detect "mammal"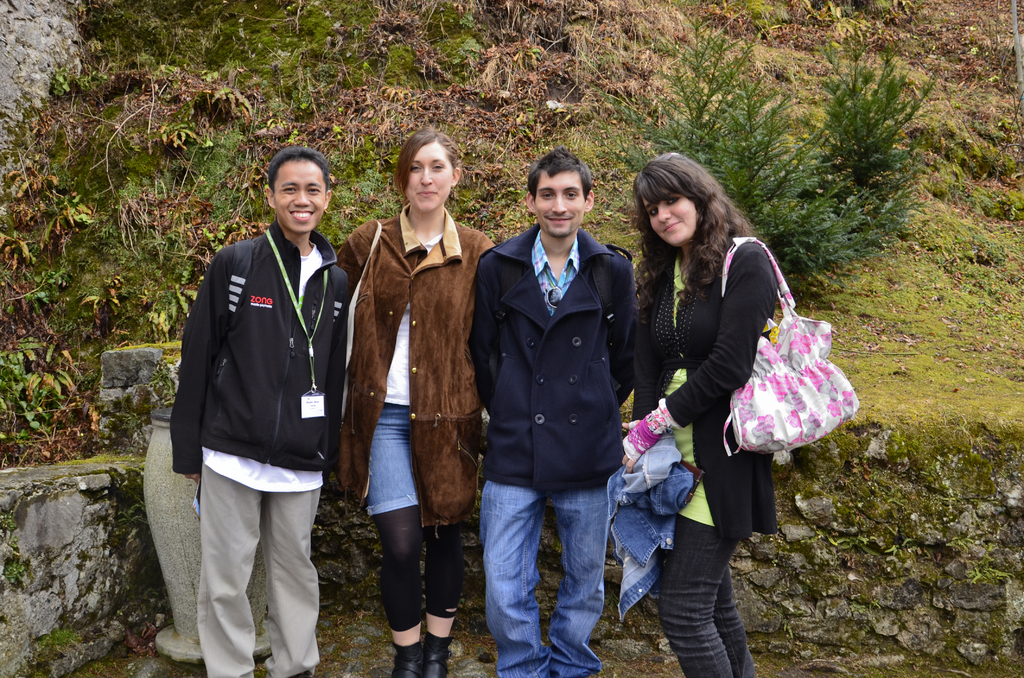
box=[164, 133, 353, 672]
